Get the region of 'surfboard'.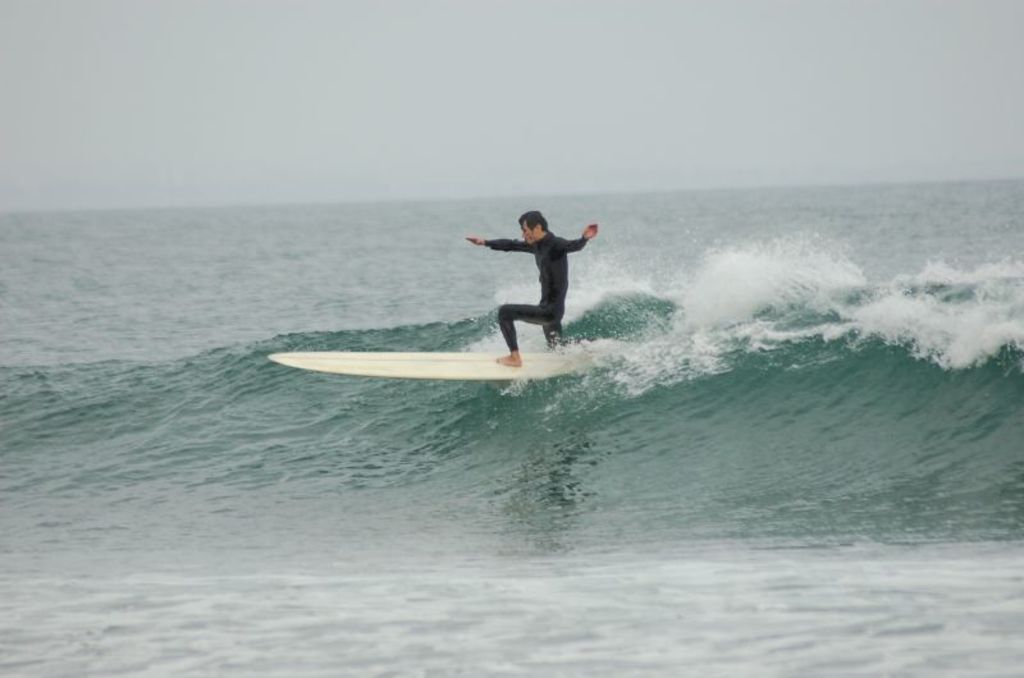
rect(262, 349, 585, 384).
